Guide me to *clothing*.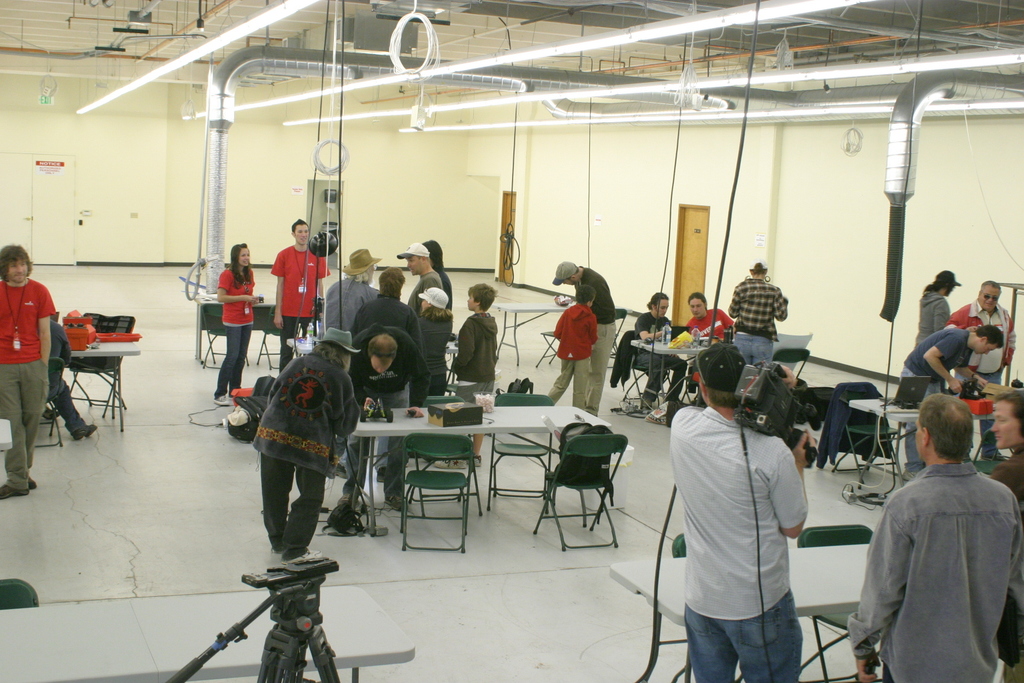
Guidance: <bbox>949, 297, 1023, 377</bbox>.
